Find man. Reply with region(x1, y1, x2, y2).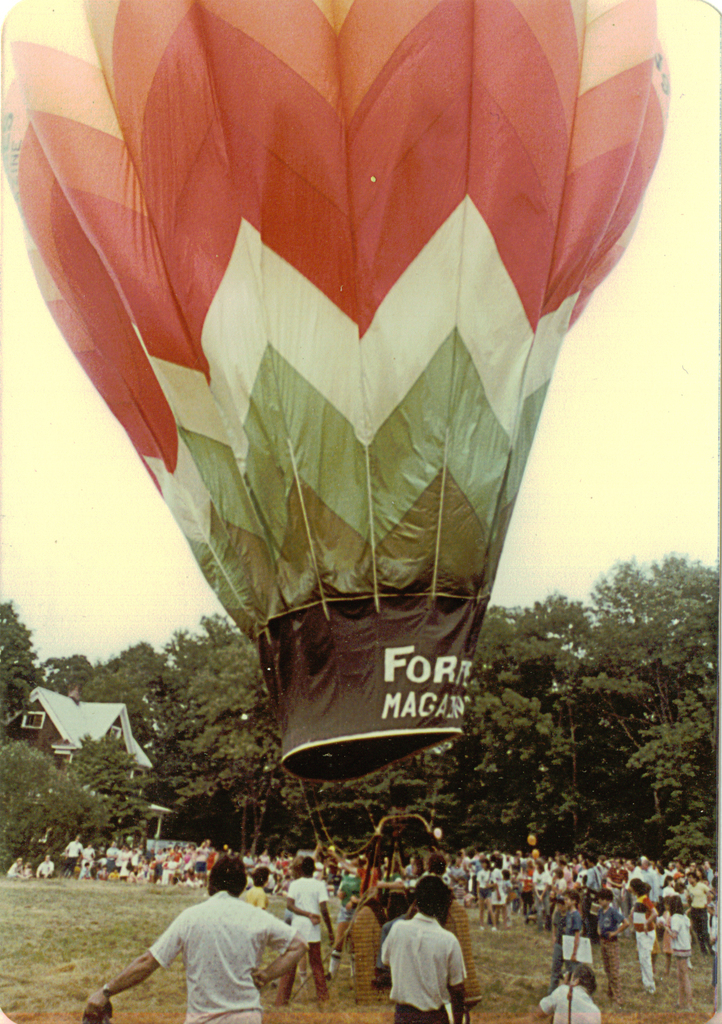
region(372, 890, 480, 1023).
